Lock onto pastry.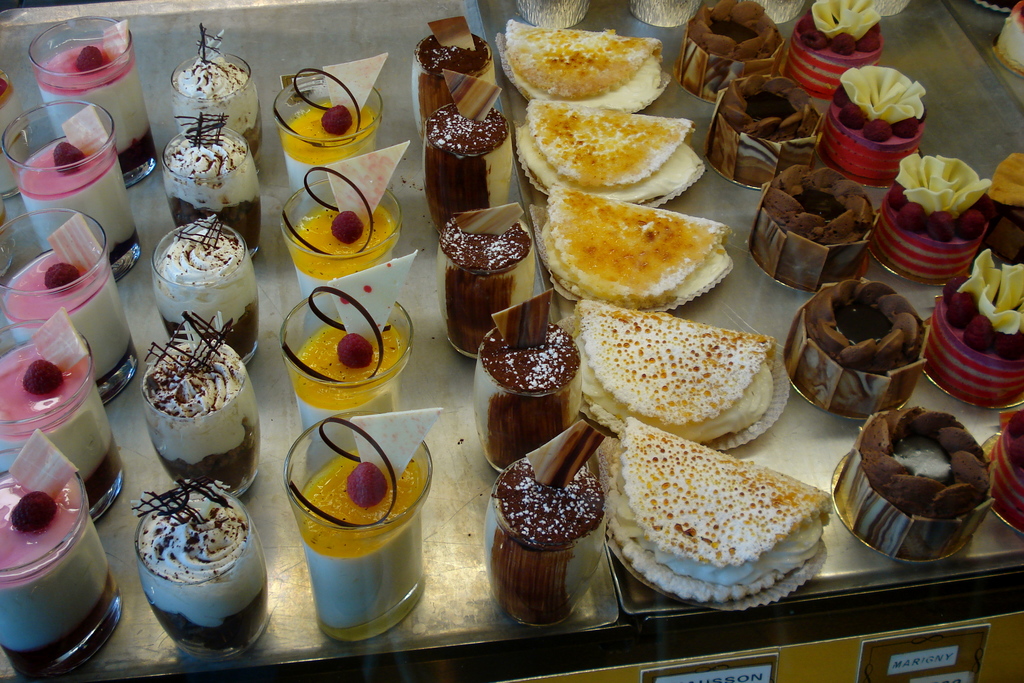
Locked: bbox(791, 275, 927, 411).
